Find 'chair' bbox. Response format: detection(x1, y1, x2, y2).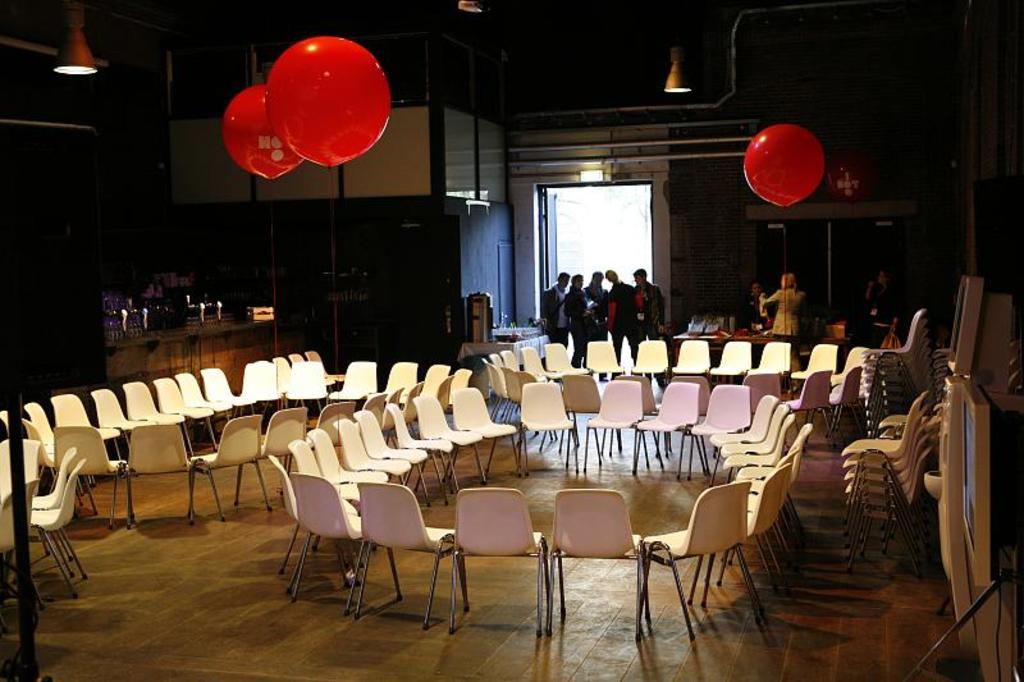
detection(741, 468, 810, 614).
